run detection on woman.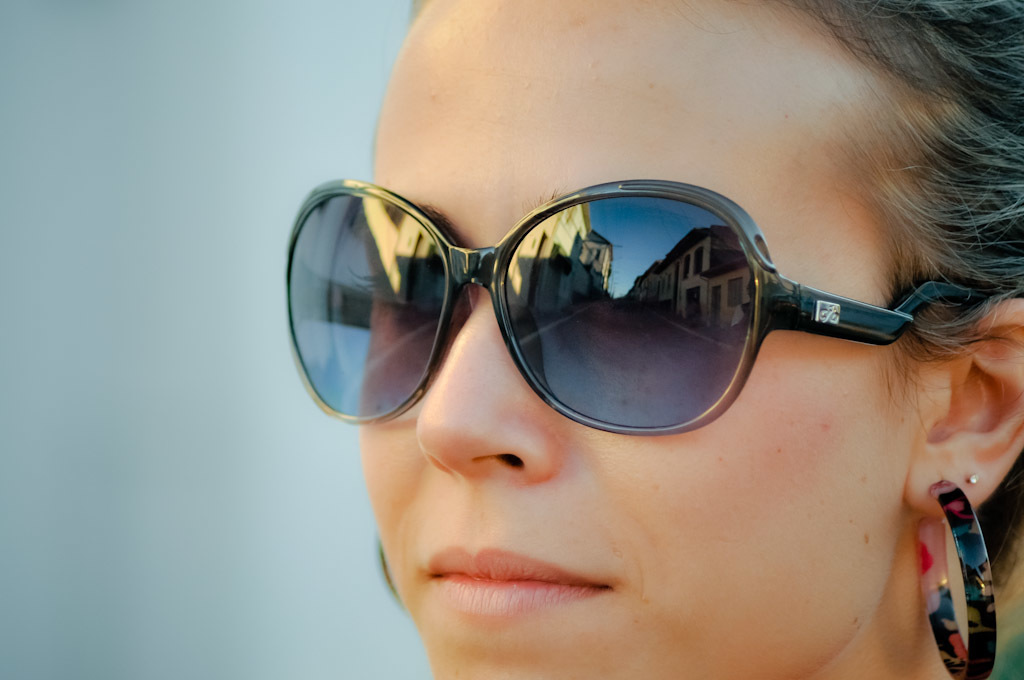
Result: (x1=358, y1=0, x2=1023, y2=679).
